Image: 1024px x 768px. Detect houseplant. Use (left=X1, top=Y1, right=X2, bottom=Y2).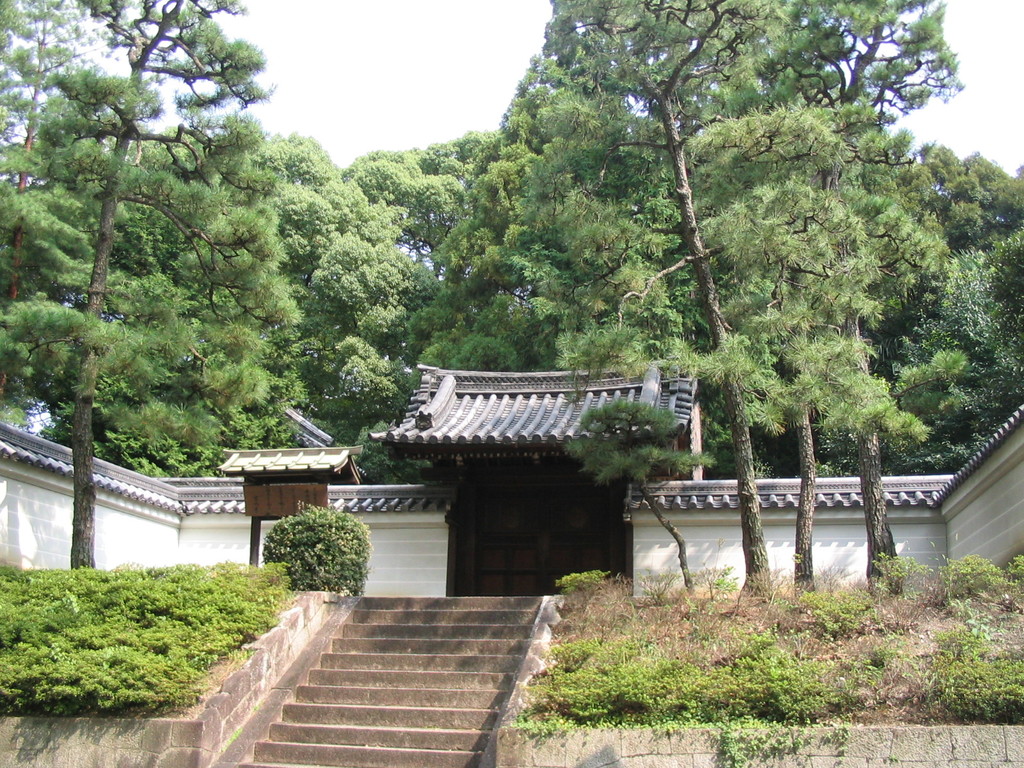
(left=260, top=501, right=370, bottom=596).
